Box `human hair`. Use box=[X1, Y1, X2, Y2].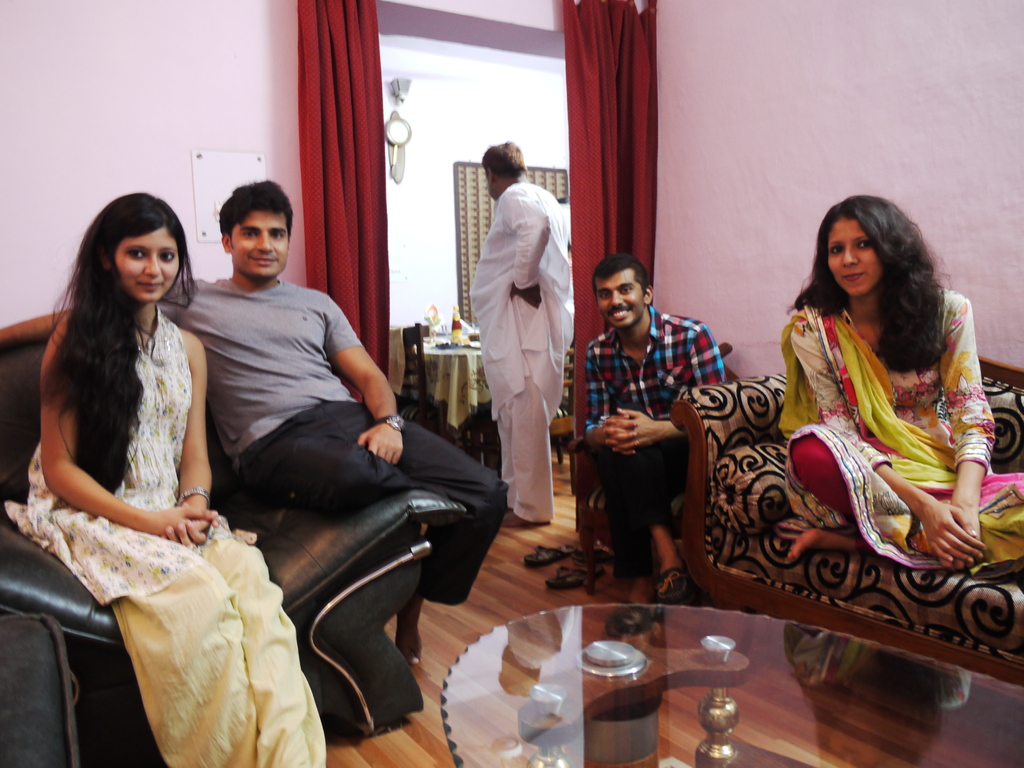
box=[591, 252, 646, 298].
